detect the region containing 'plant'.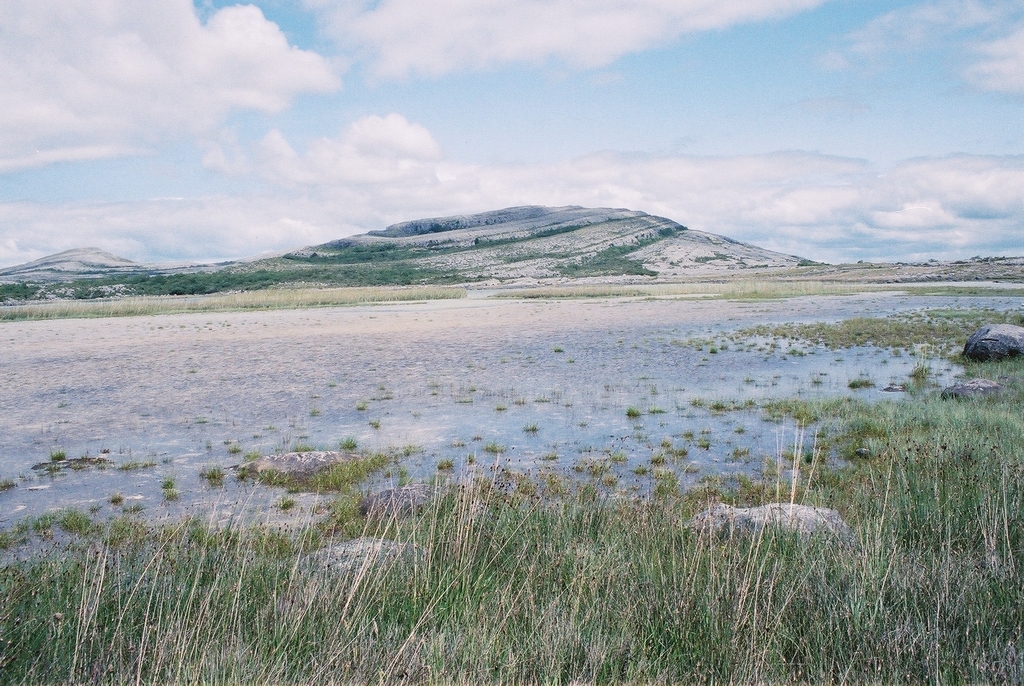
box=[712, 347, 717, 352].
